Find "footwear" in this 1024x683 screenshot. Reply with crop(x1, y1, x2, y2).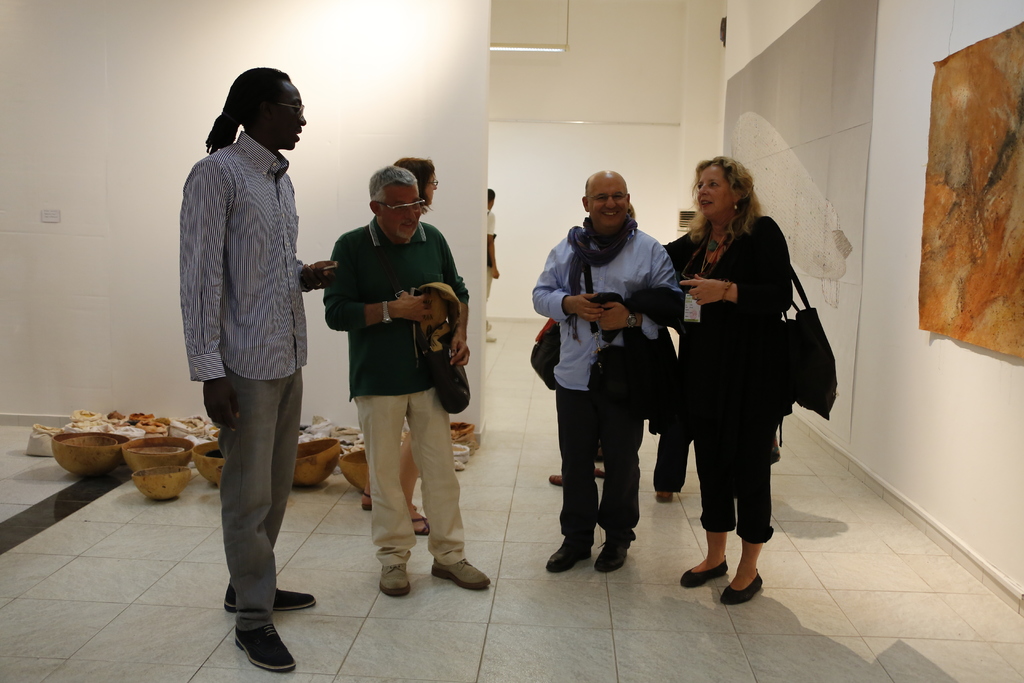
crop(223, 581, 319, 611).
